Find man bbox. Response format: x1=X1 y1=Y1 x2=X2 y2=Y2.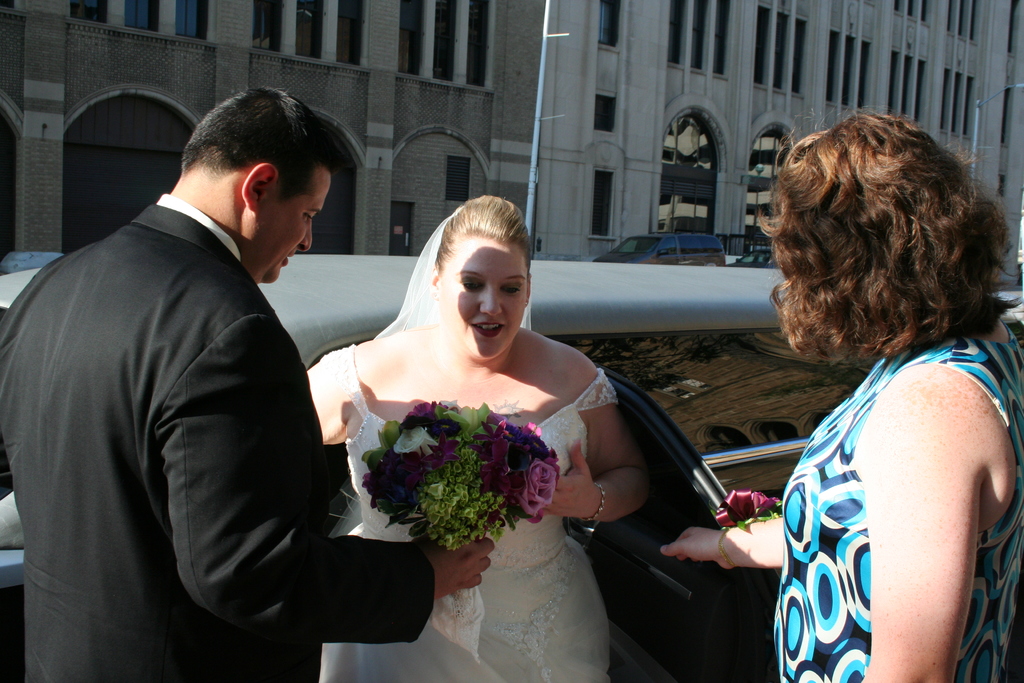
x1=4 y1=90 x2=401 y2=682.
